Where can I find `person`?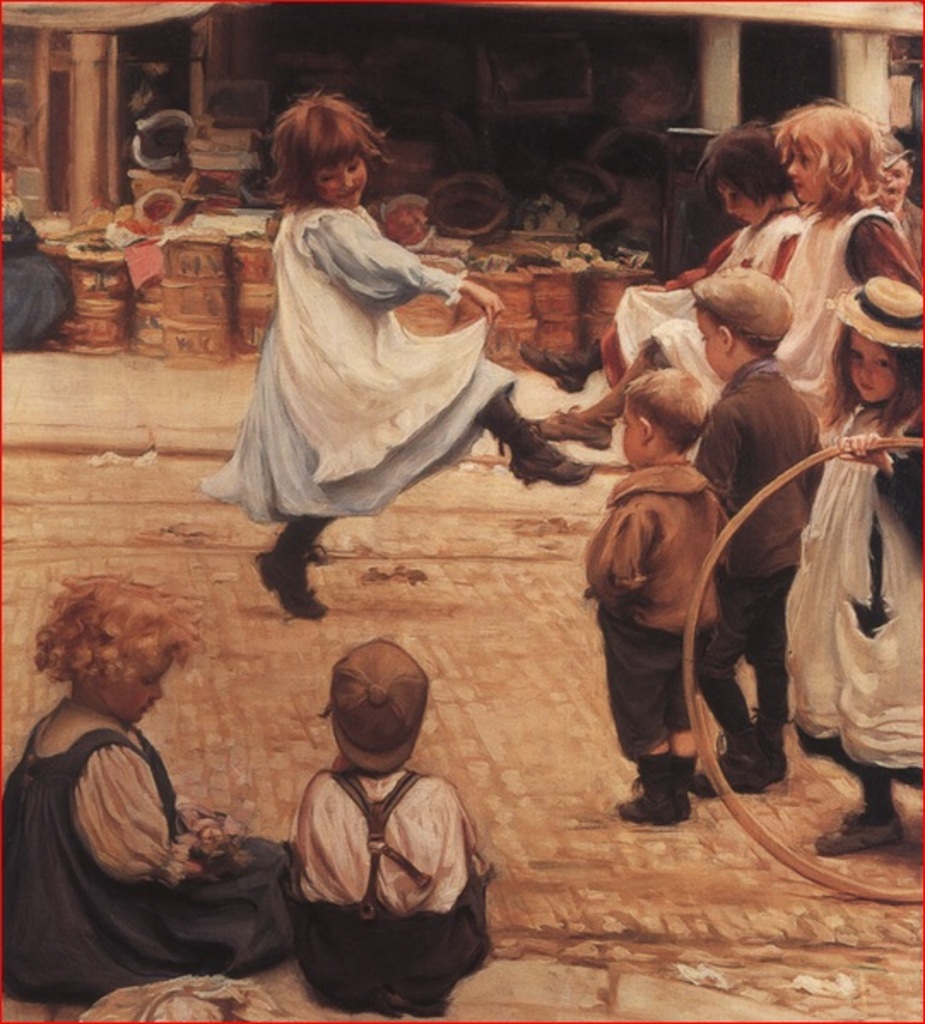
You can find it at box=[780, 270, 923, 856].
